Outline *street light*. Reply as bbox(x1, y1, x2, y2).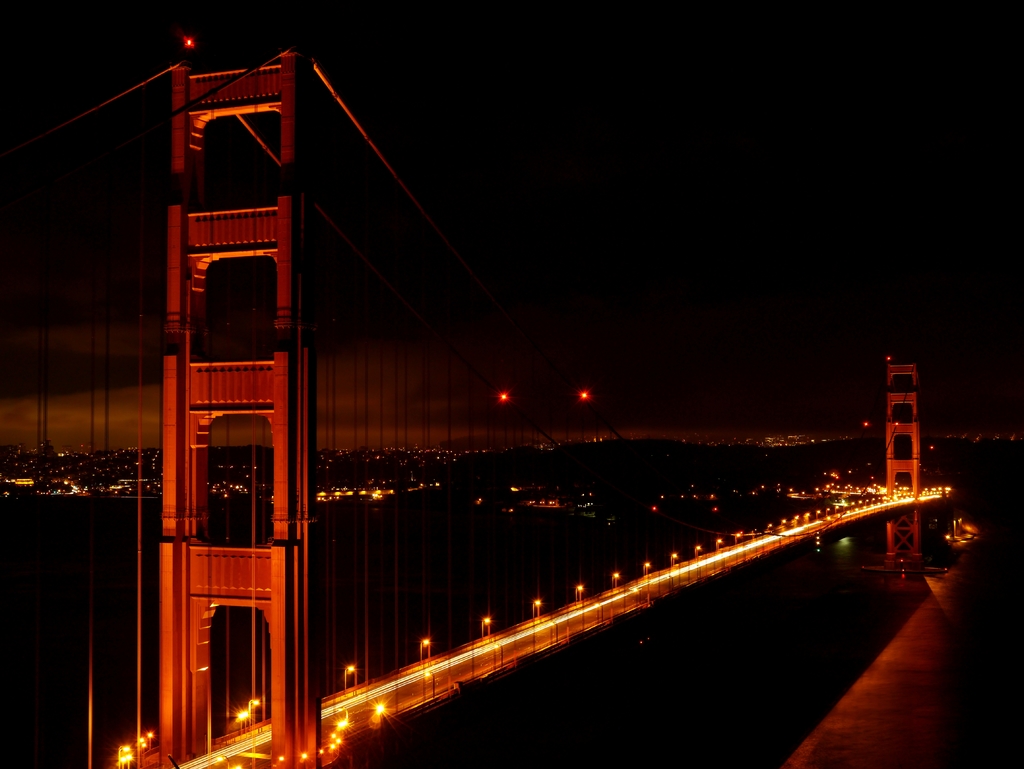
bbox(415, 636, 435, 660).
